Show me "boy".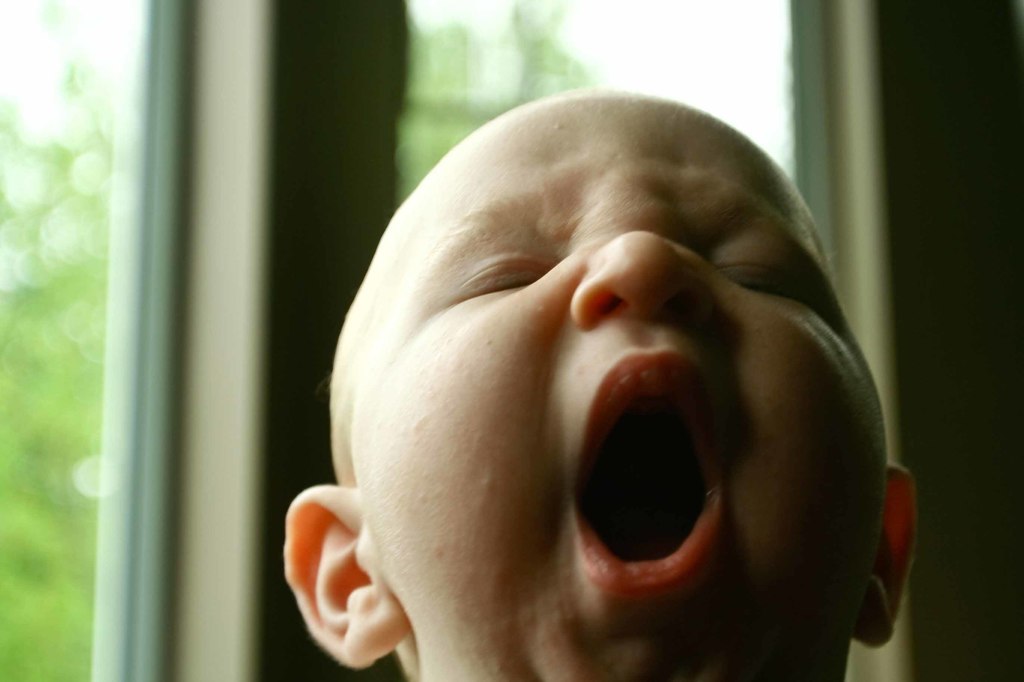
"boy" is here: BBox(254, 64, 1000, 681).
